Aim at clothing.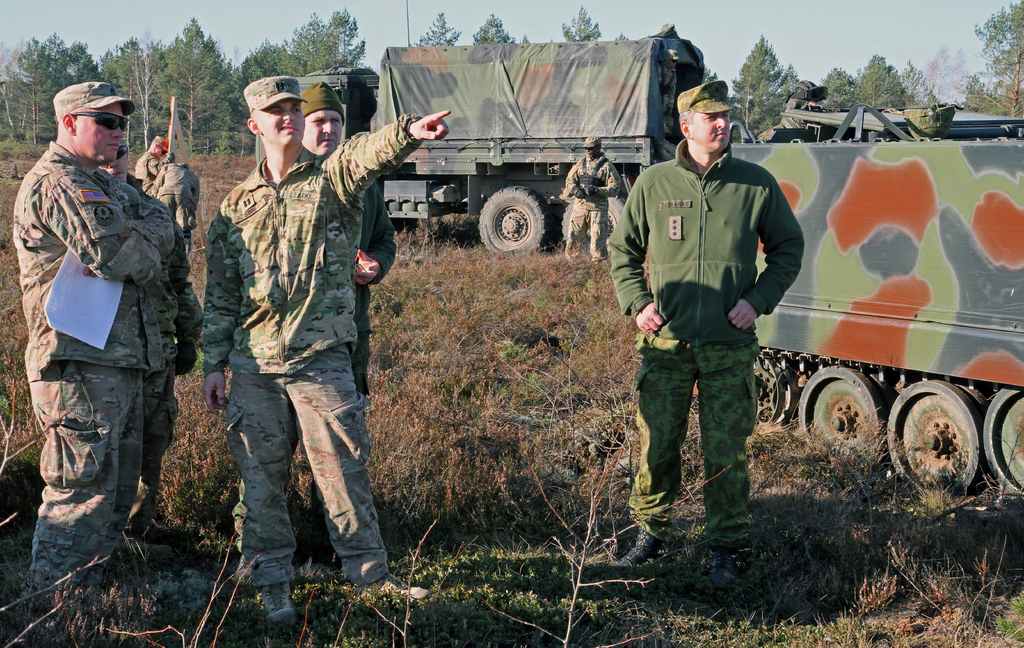
Aimed at detection(14, 138, 162, 608).
